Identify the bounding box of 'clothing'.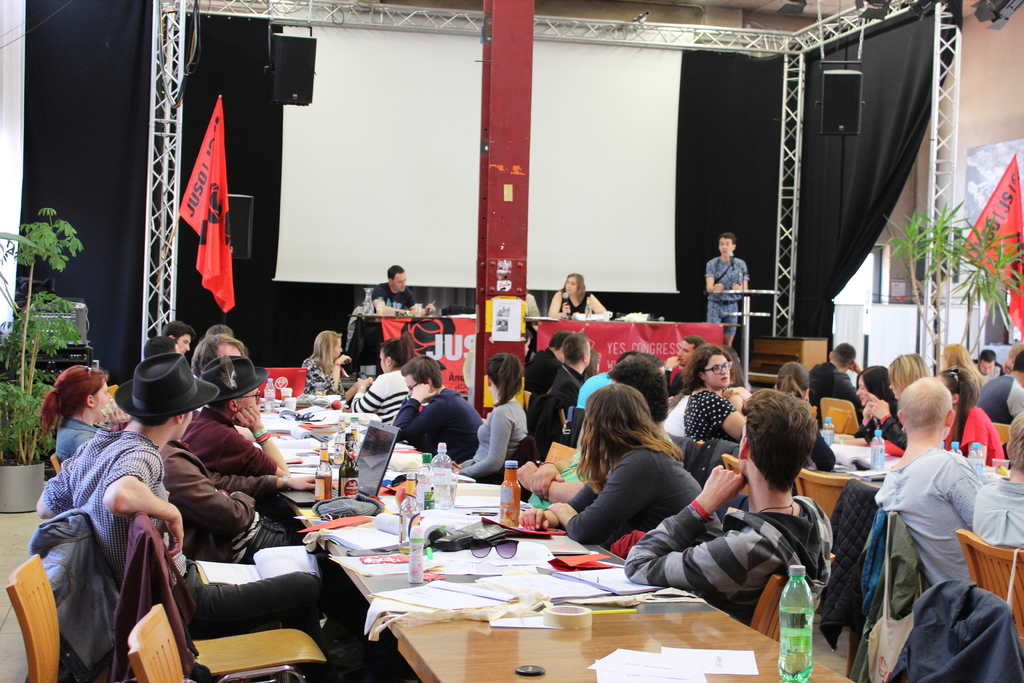
<region>51, 413, 101, 459</region>.
